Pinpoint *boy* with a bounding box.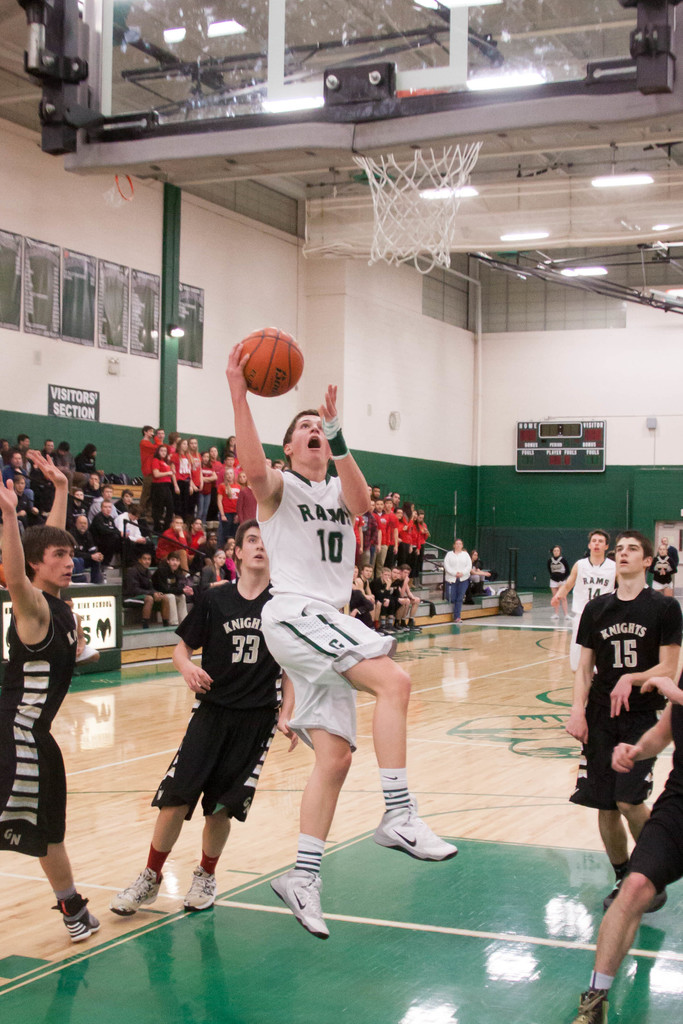
{"left": 345, "top": 564, "right": 371, "bottom": 621}.
